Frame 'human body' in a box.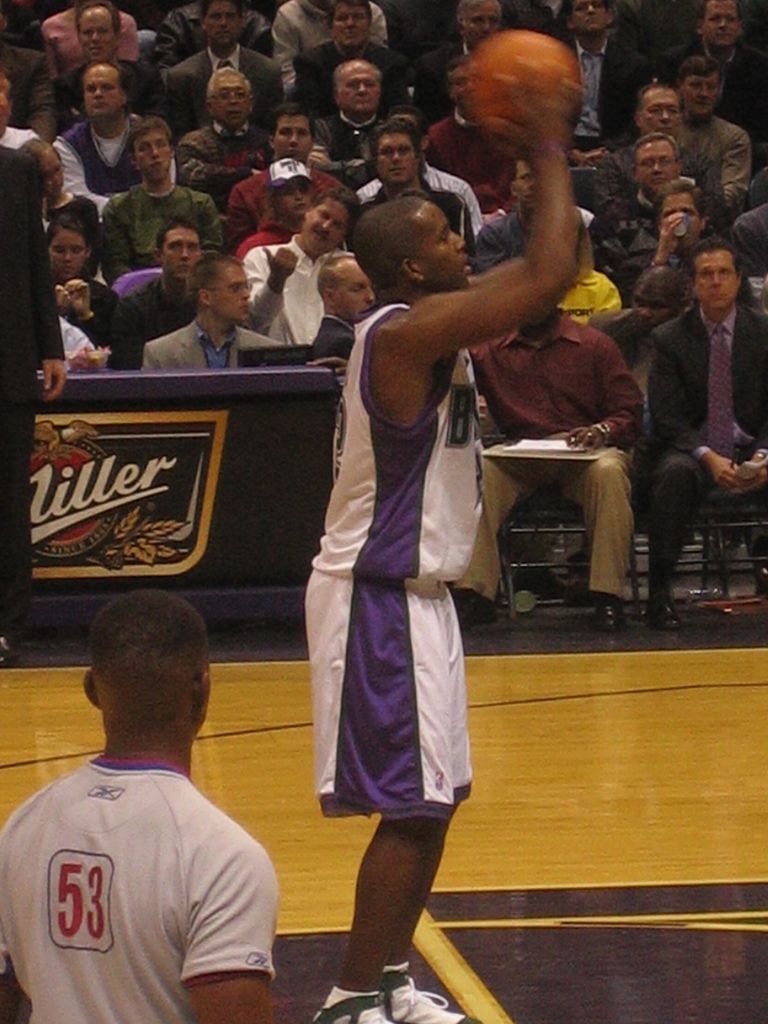
(56,116,168,218).
